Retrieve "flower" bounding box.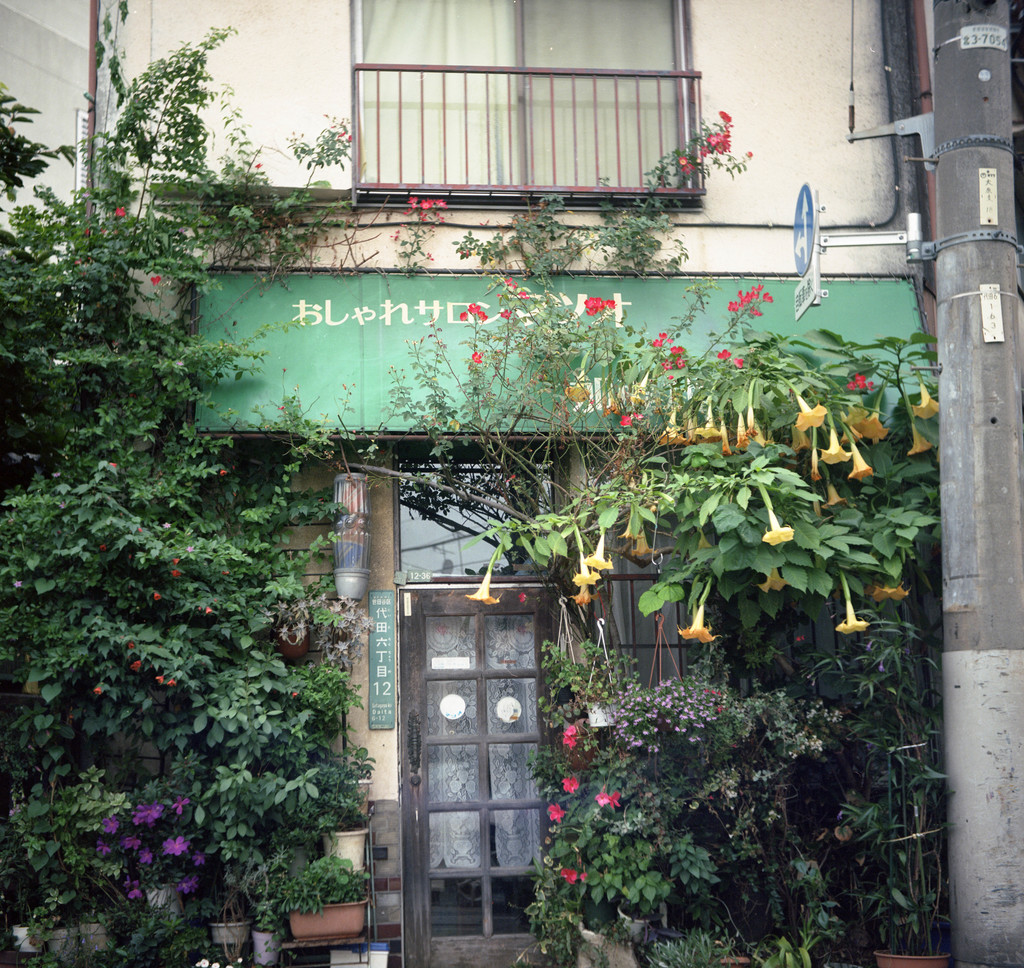
Bounding box: detection(175, 873, 198, 893).
